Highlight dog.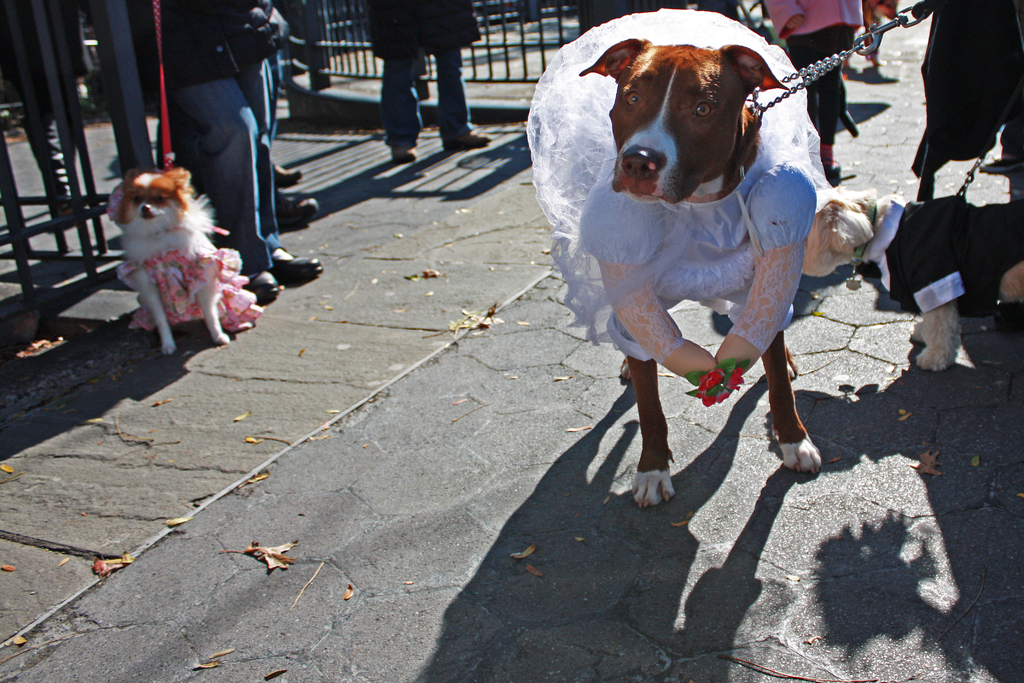
Highlighted region: [579,35,828,511].
